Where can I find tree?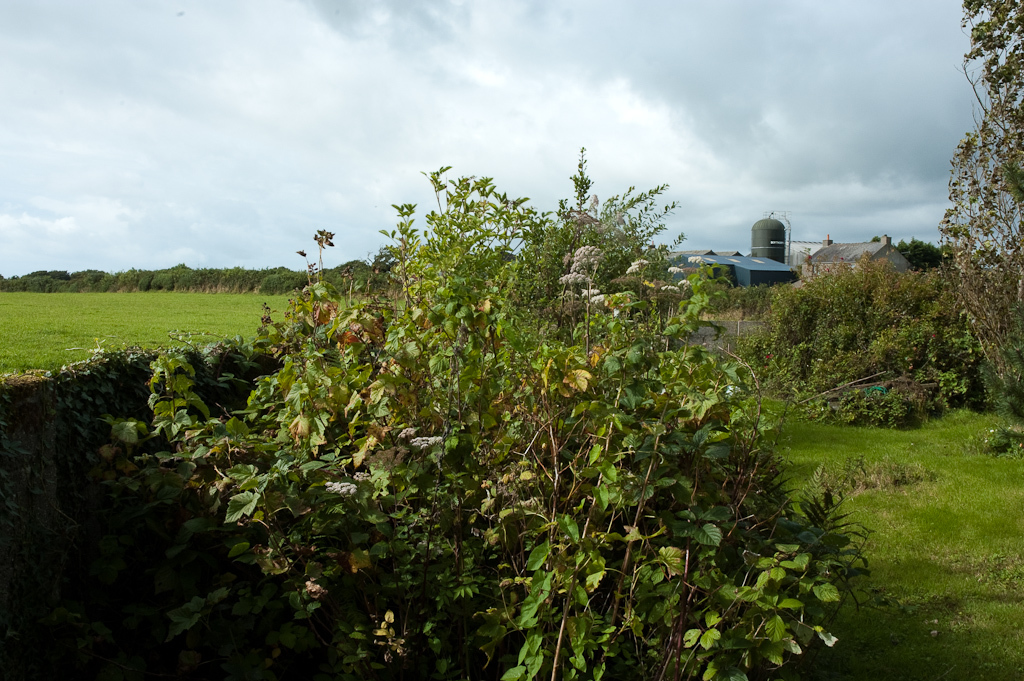
You can find it at detection(717, 255, 948, 422).
